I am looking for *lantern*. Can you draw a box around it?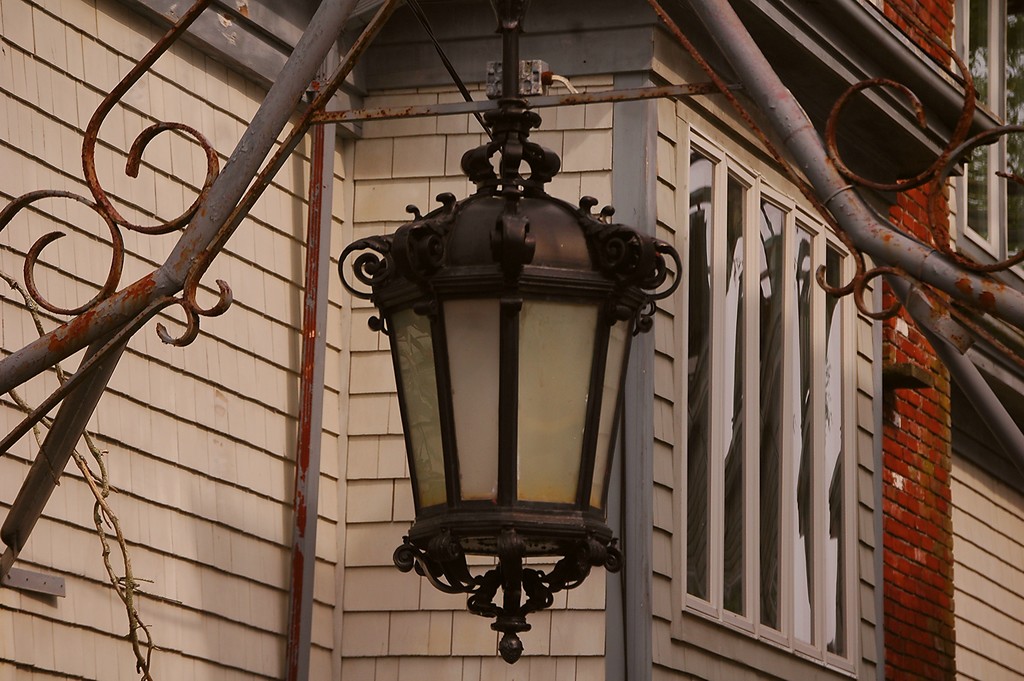
Sure, the bounding box is left=319, top=33, right=849, bottom=651.
